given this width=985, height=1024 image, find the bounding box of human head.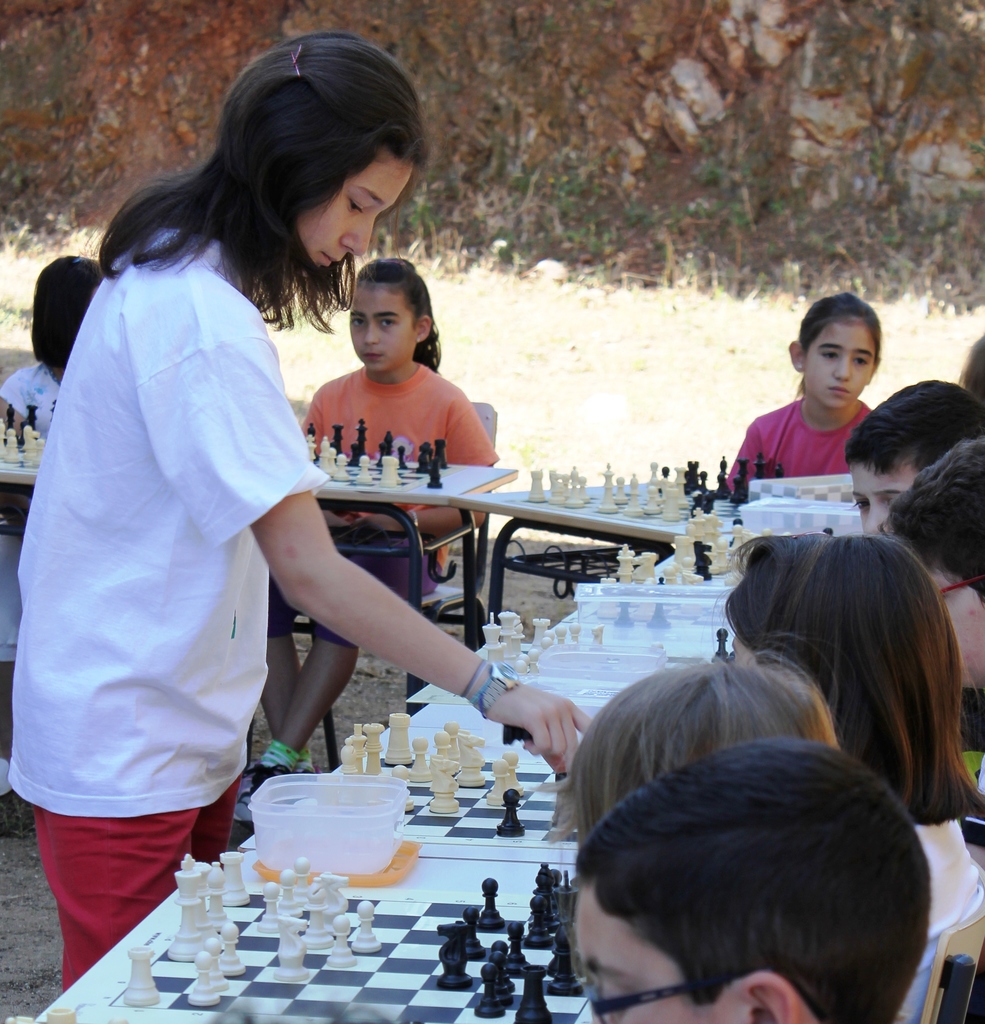
[left=724, top=536, right=959, bottom=791].
